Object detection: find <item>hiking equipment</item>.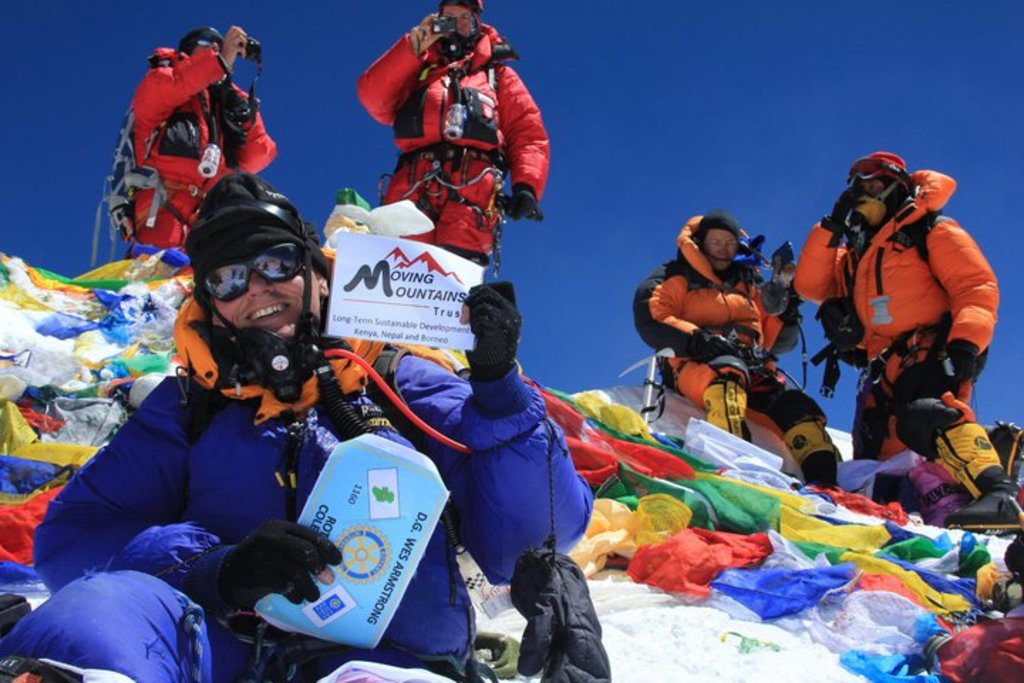
<box>832,209,959,322</box>.
